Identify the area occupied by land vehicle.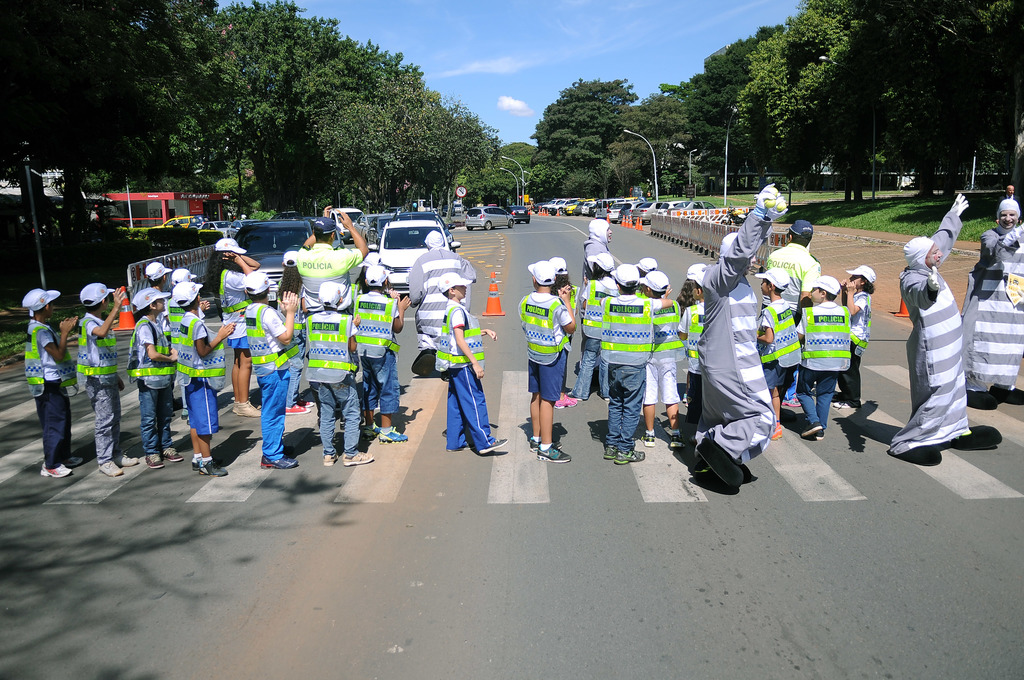
Area: 365:215:391:253.
